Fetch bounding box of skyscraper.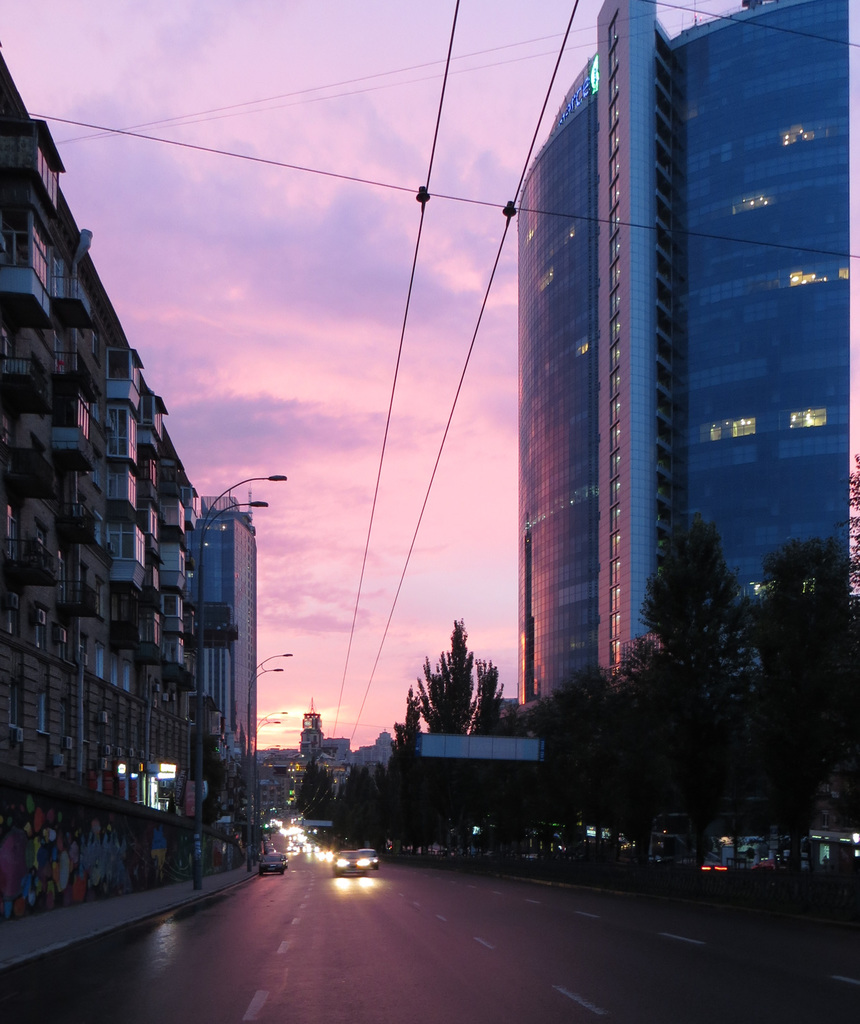
Bbox: [517,0,859,705].
